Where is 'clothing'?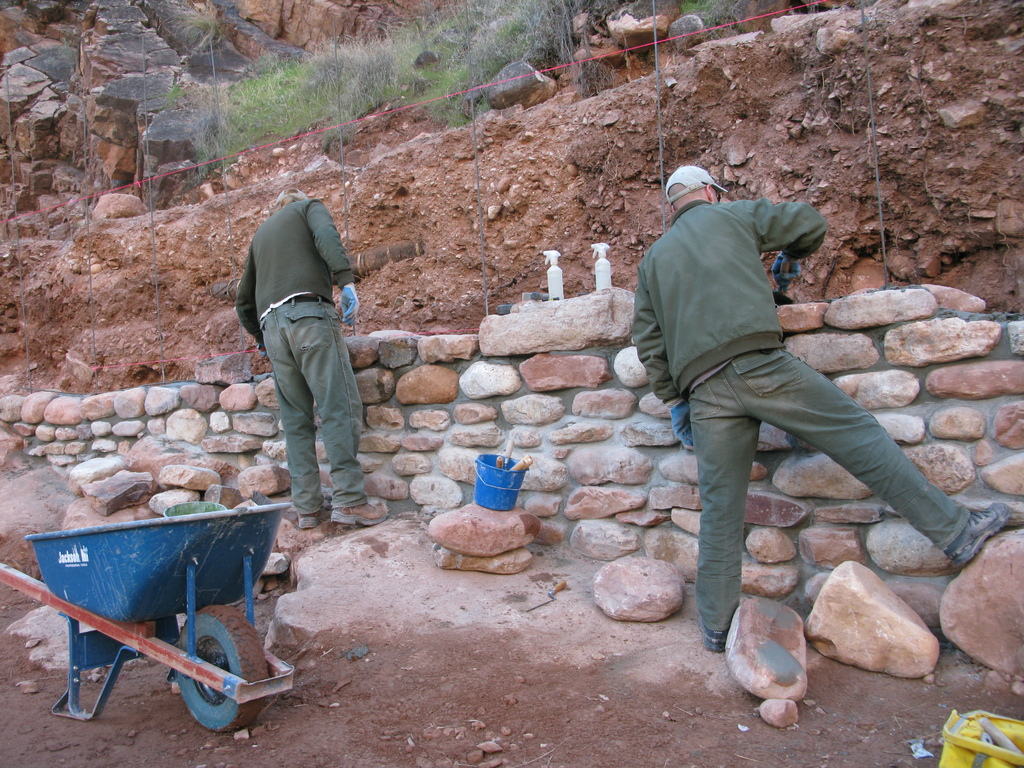
[left=629, top=199, right=977, bottom=633].
